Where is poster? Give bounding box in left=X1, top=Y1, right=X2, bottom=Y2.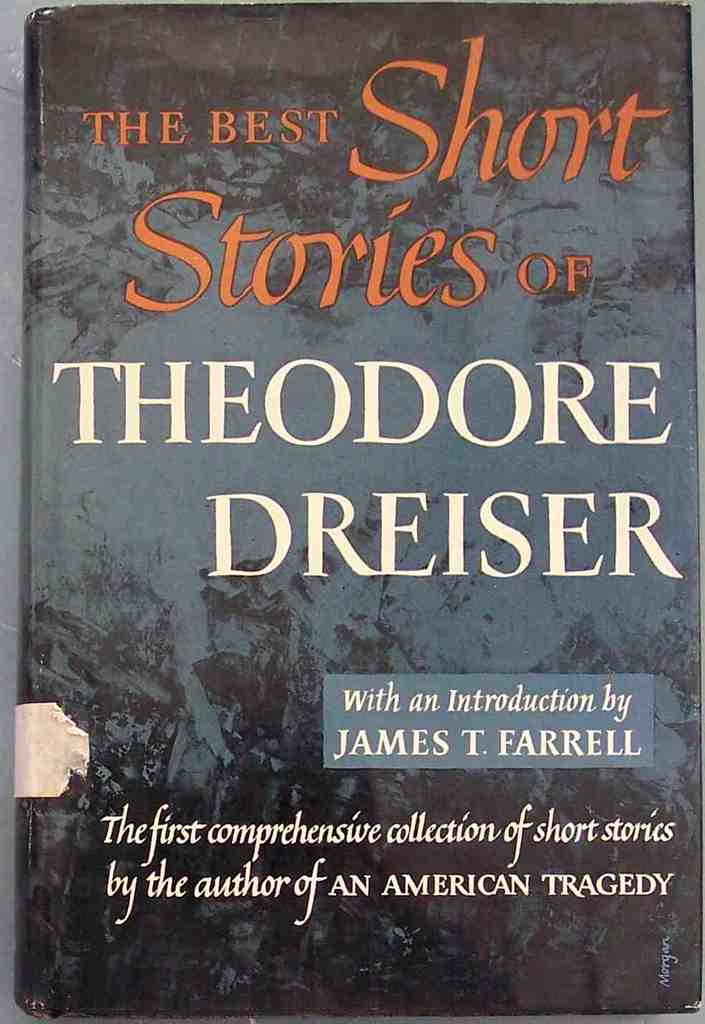
left=0, top=0, right=704, bottom=1018.
